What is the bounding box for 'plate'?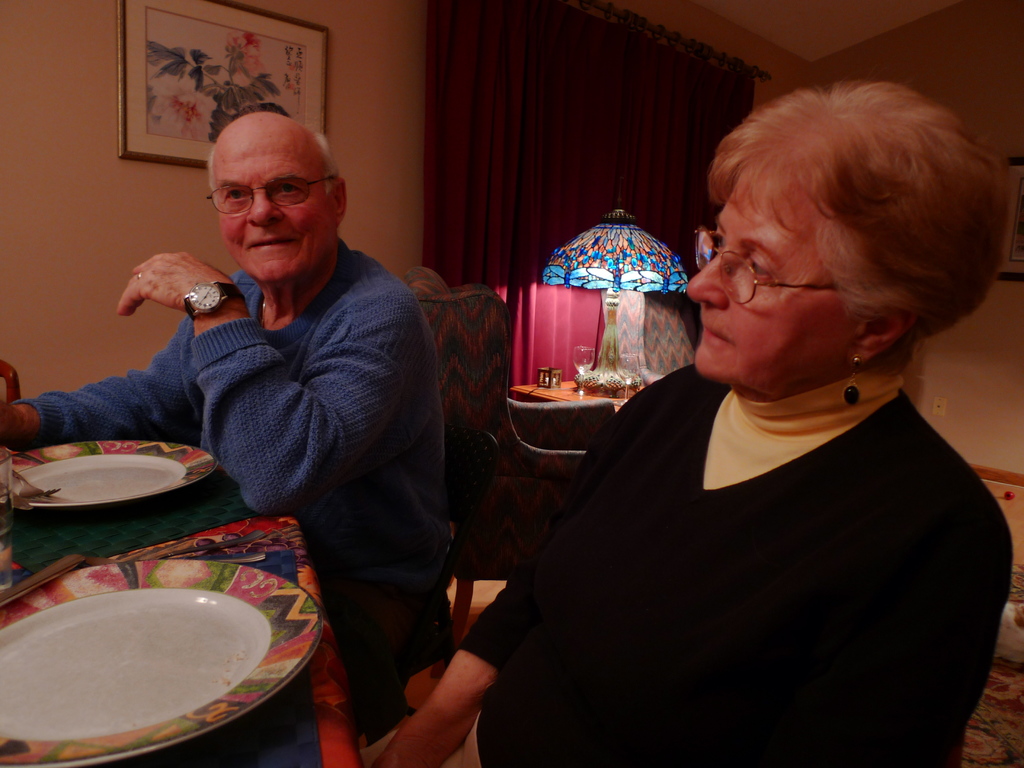
<bbox>21, 442, 206, 520</bbox>.
